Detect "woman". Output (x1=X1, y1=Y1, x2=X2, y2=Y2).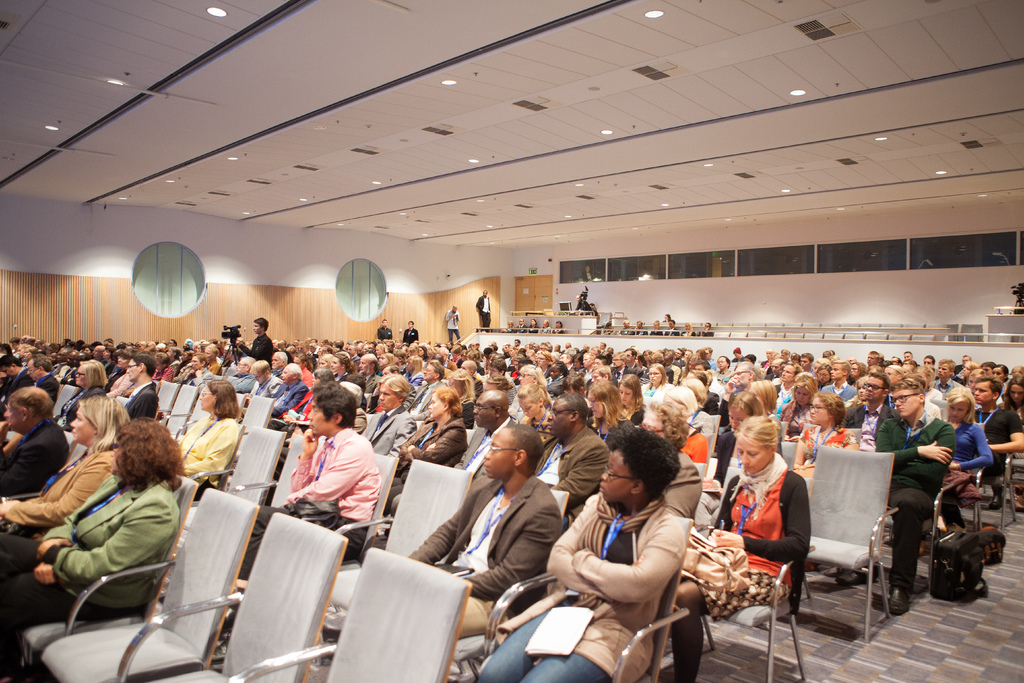
(x1=268, y1=366, x2=337, y2=434).
